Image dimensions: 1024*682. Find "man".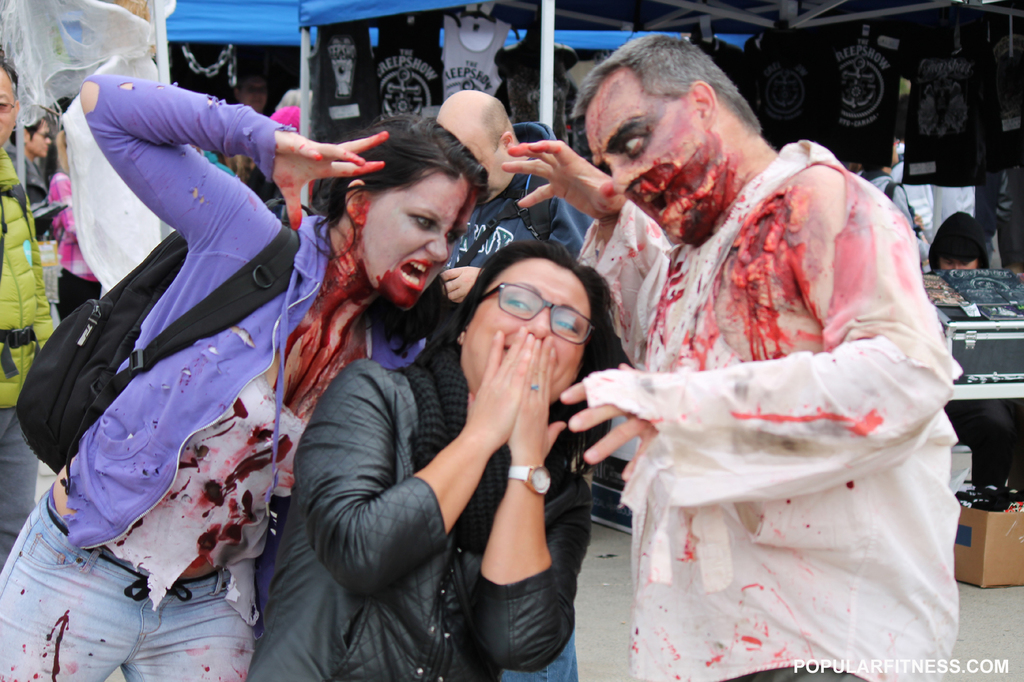
box(0, 53, 55, 575).
